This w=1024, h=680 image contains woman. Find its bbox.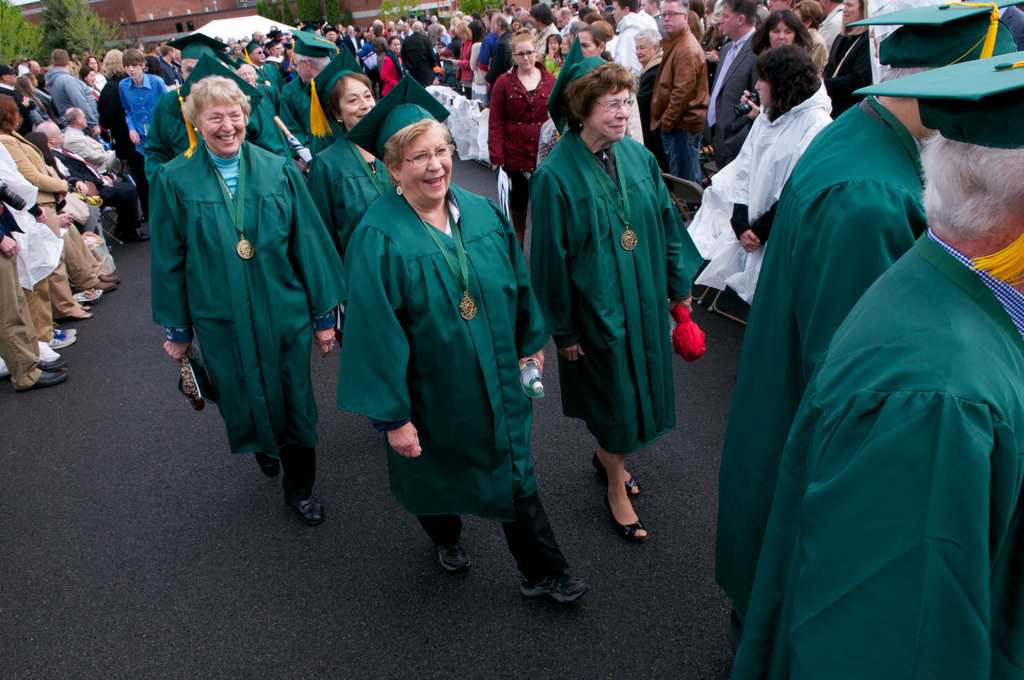
bbox(0, 93, 94, 318).
